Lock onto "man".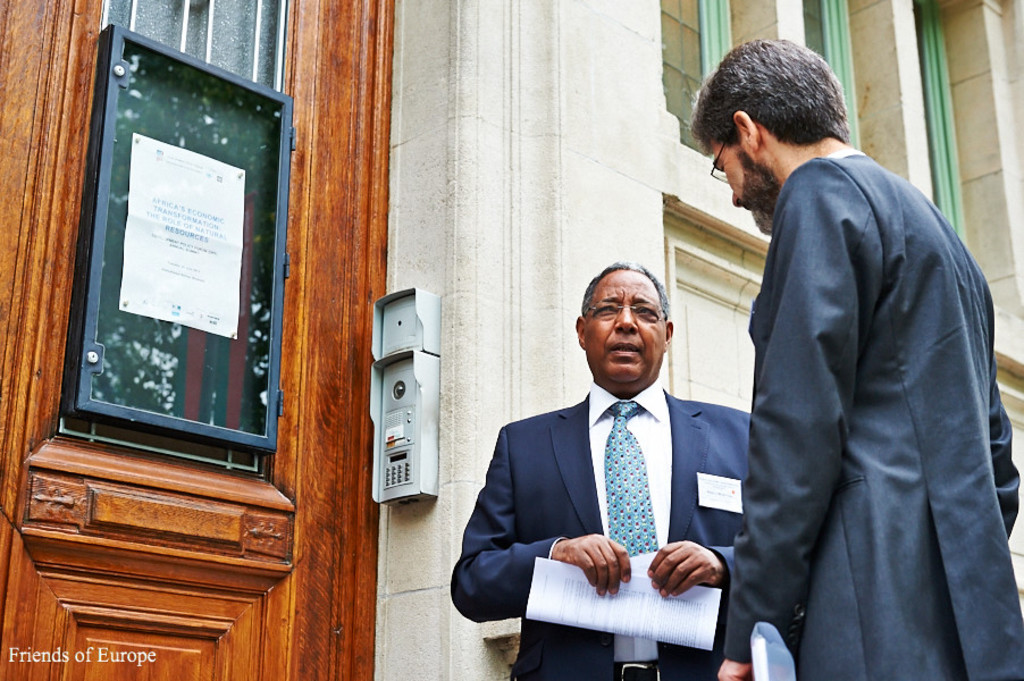
Locked: <region>690, 34, 1023, 680</region>.
